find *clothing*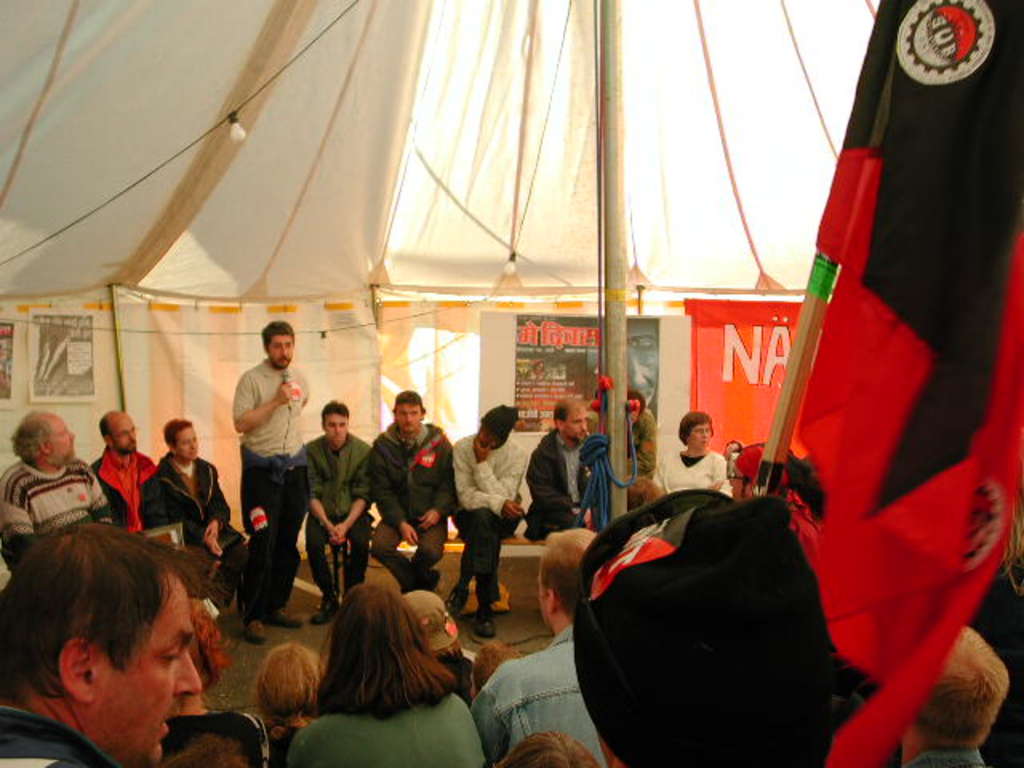
0:706:123:766
